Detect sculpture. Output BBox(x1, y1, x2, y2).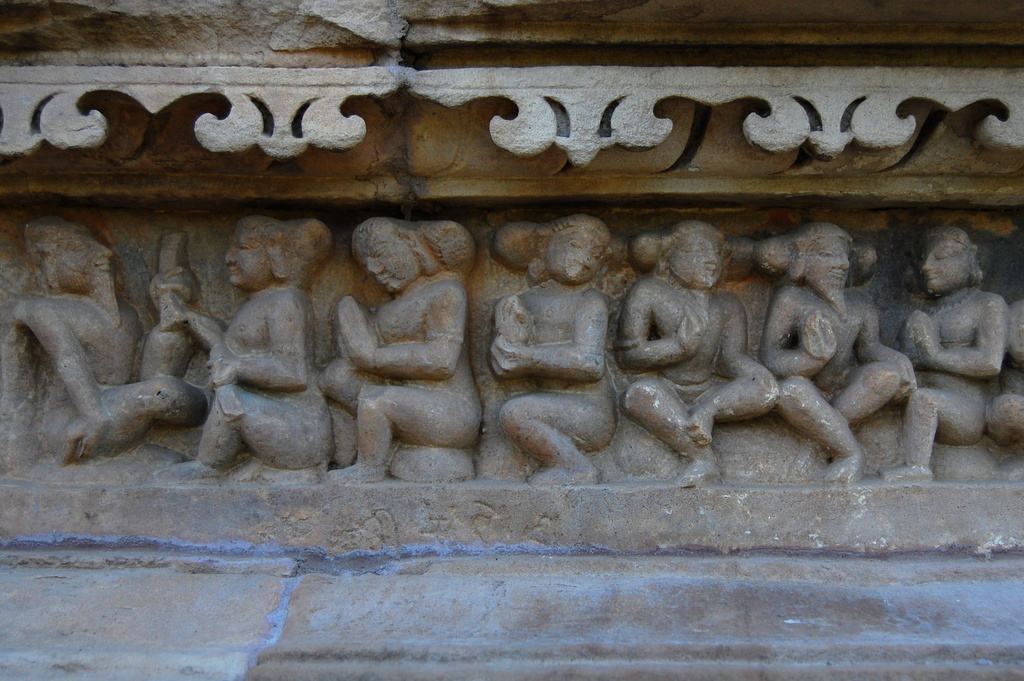
BBox(141, 221, 348, 481).
